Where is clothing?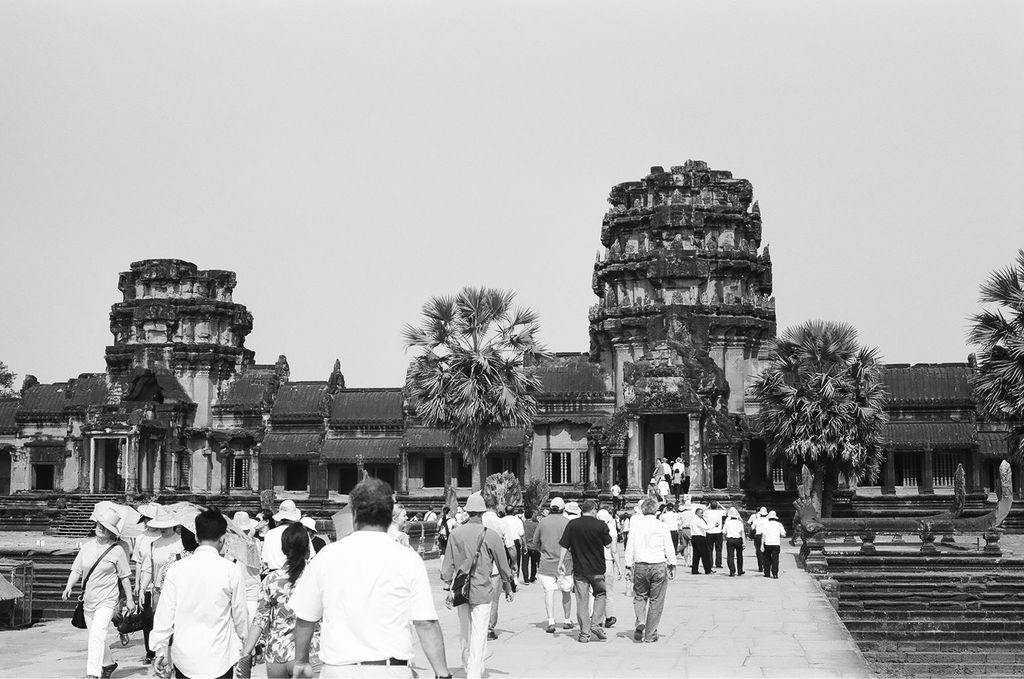
<region>134, 525, 155, 586</region>.
